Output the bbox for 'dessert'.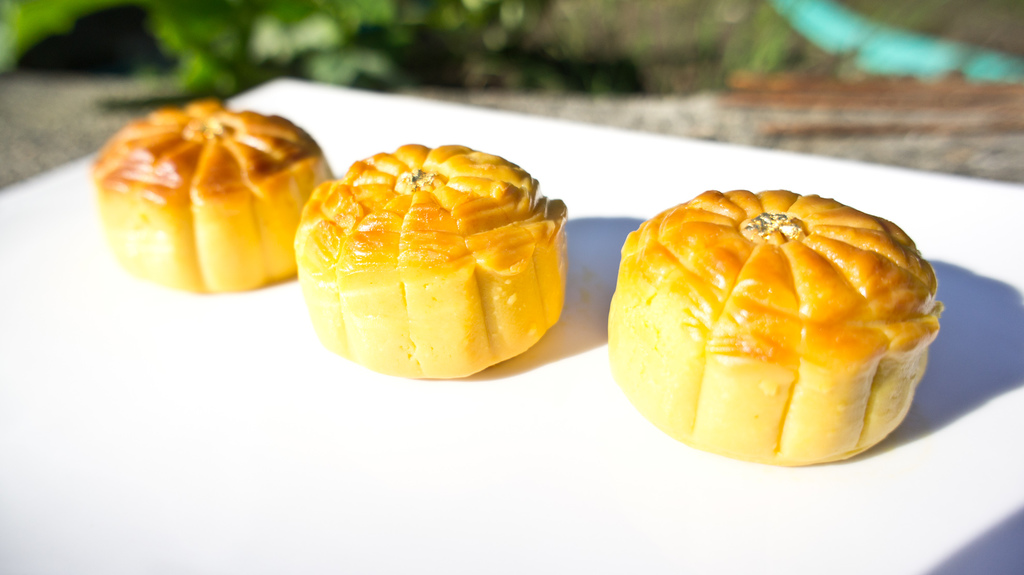
609/190/946/469.
